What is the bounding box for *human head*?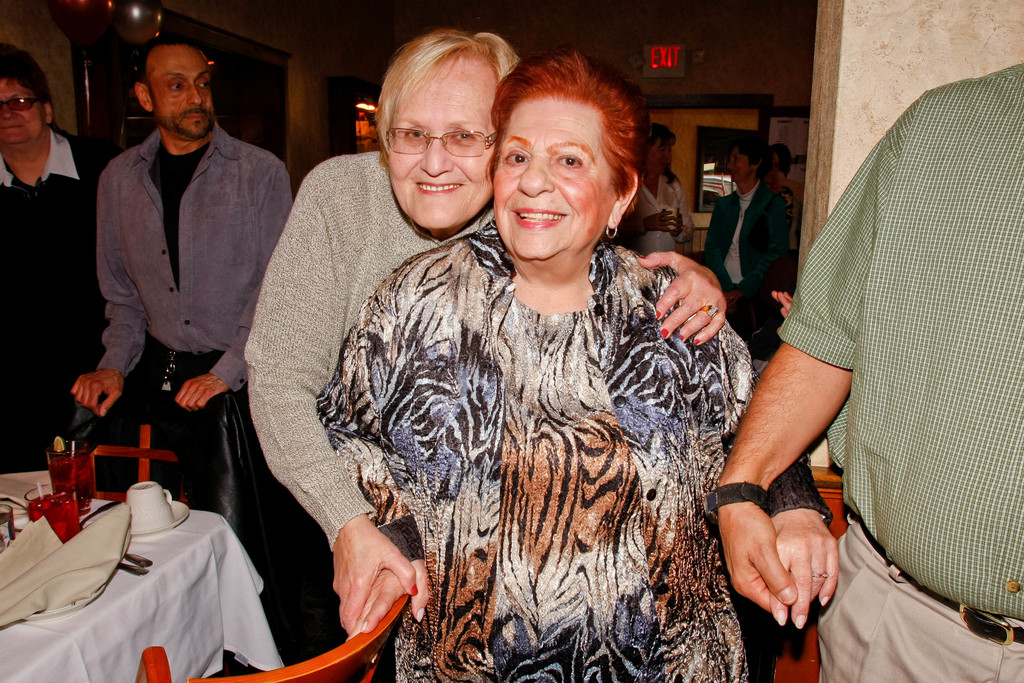
detection(131, 34, 221, 144).
